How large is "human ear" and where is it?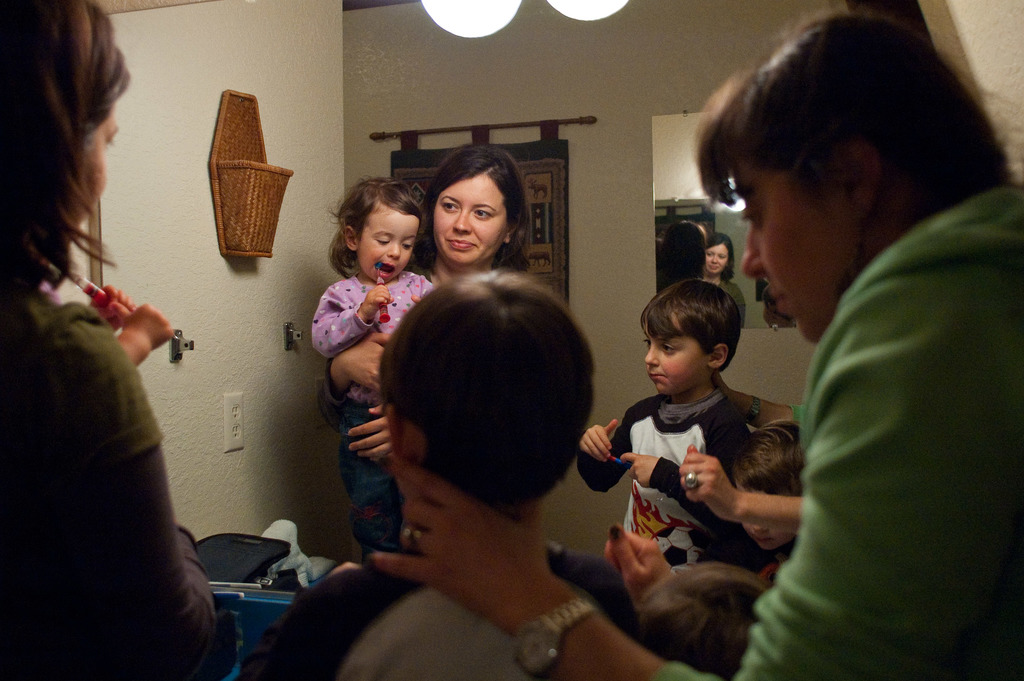
Bounding box: (left=506, top=222, right=517, bottom=246).
